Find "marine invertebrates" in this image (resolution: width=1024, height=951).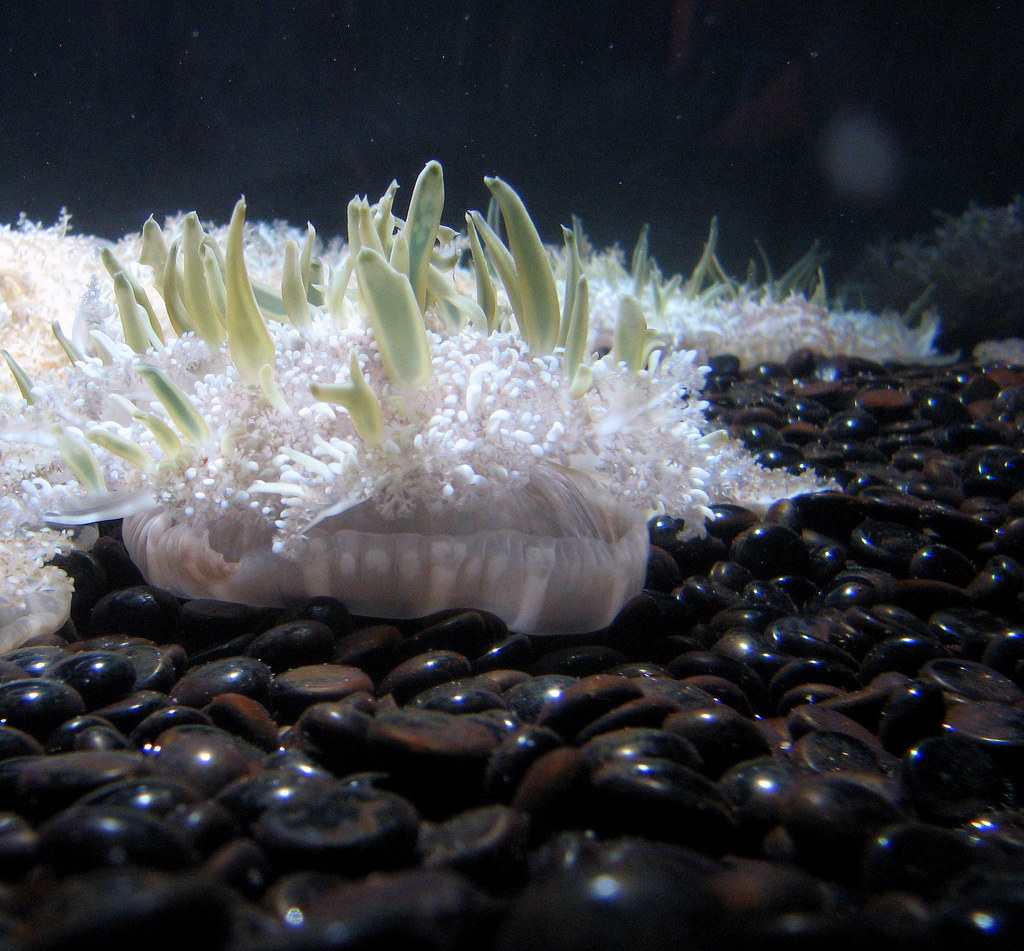
detection(67, 195, 785, 660).
